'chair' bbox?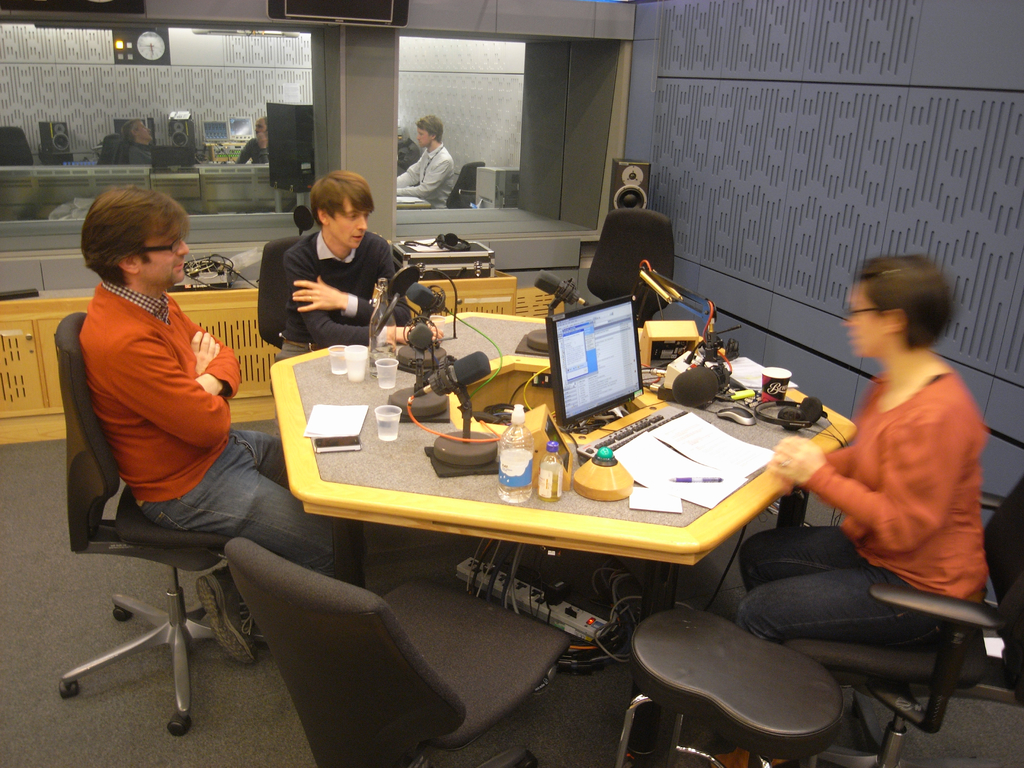
left=221, top=538, right=567, bottom=767
